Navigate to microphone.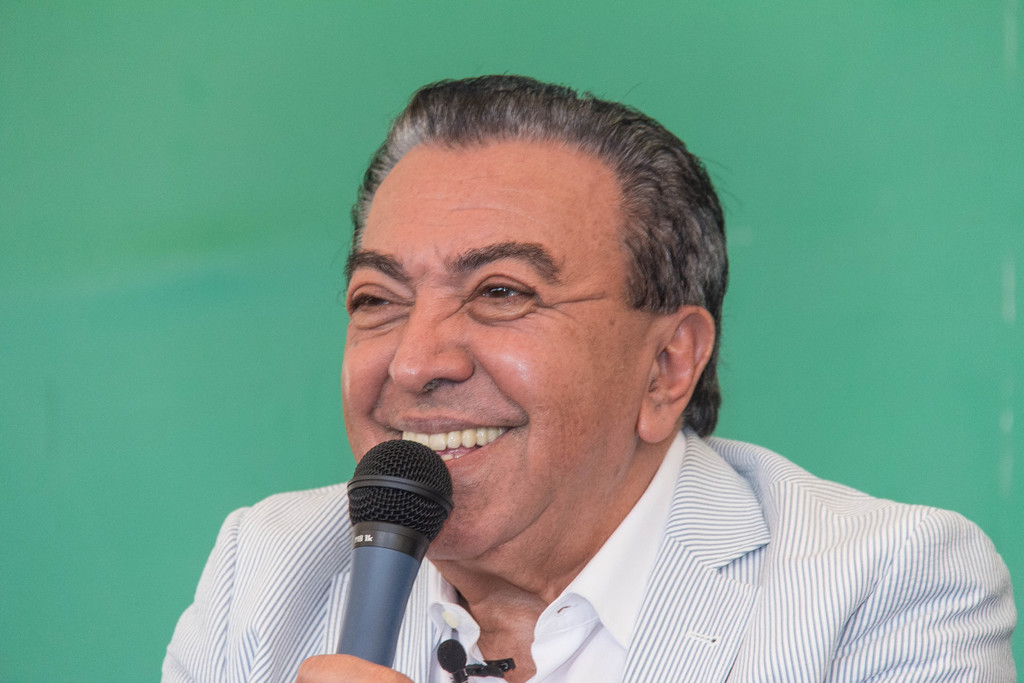
Navigation target: pyautogui.locateOnScreen(335, 439, 456, 670).
